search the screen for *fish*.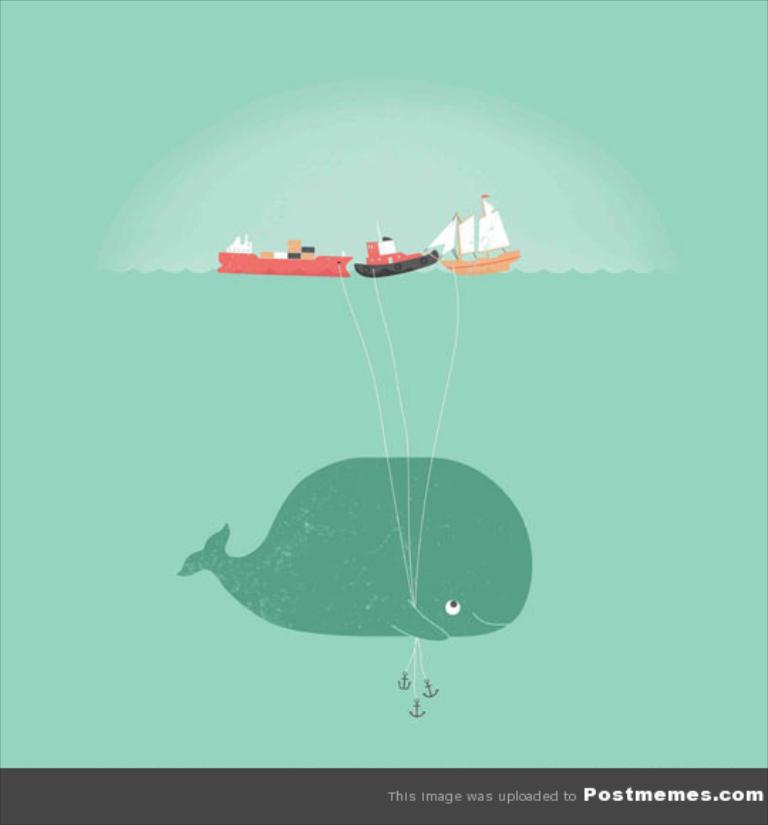
Found at detection(178, 454, 532, 637).
